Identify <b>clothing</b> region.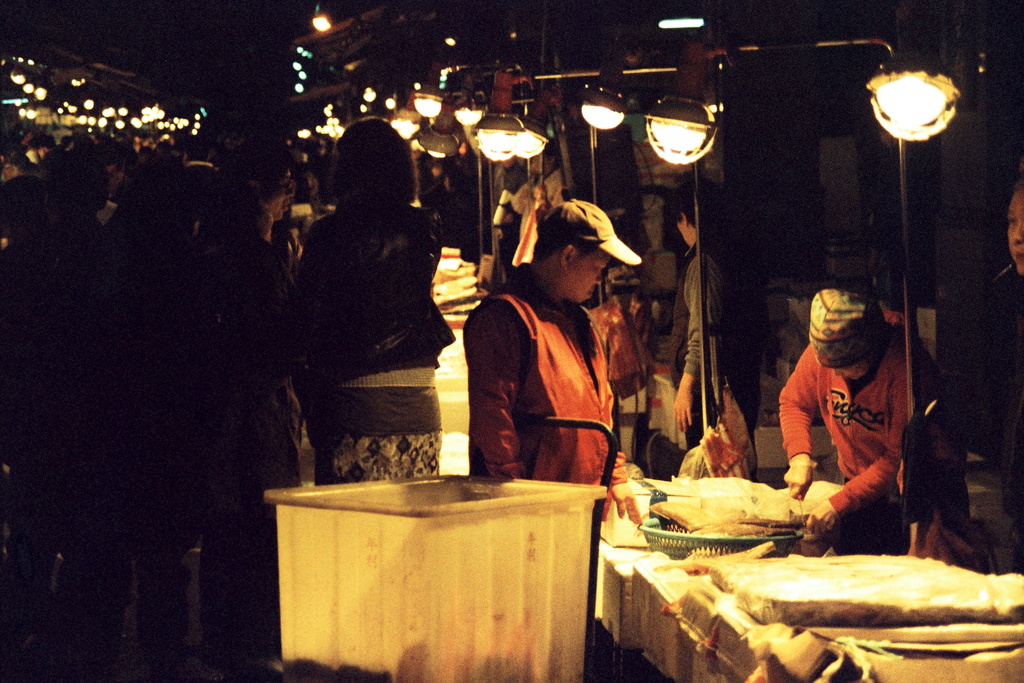
Region: box(774, 325, 966, 537).
